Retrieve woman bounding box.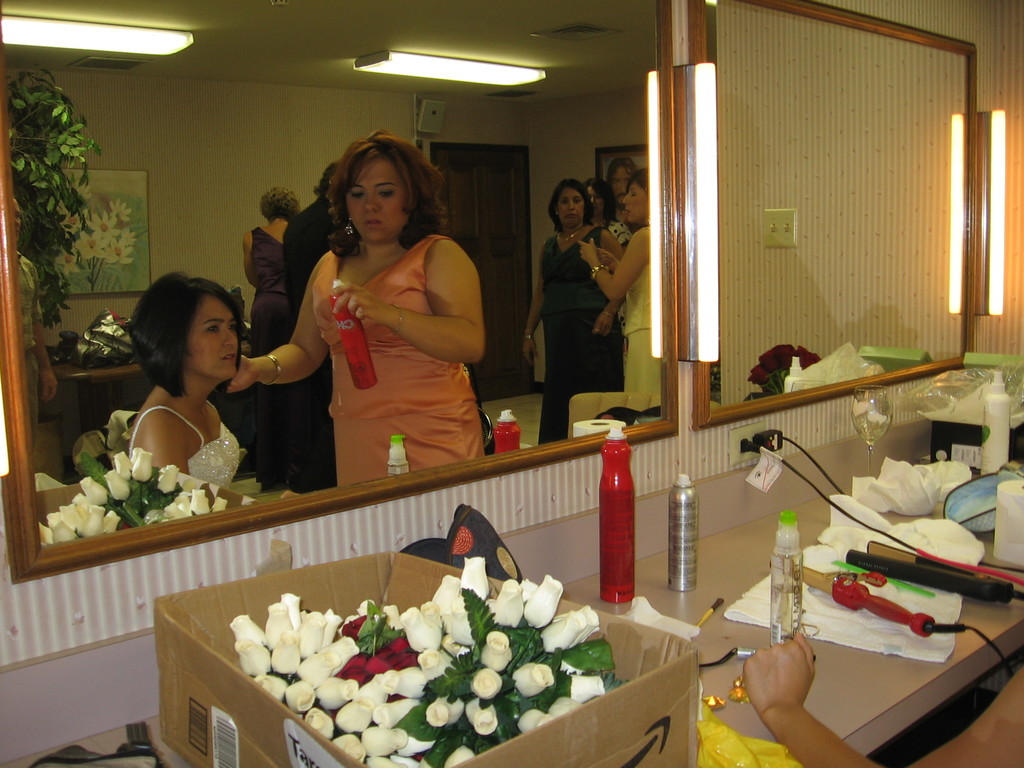
Bounding box: BBox(223, 148, 487, 513).
